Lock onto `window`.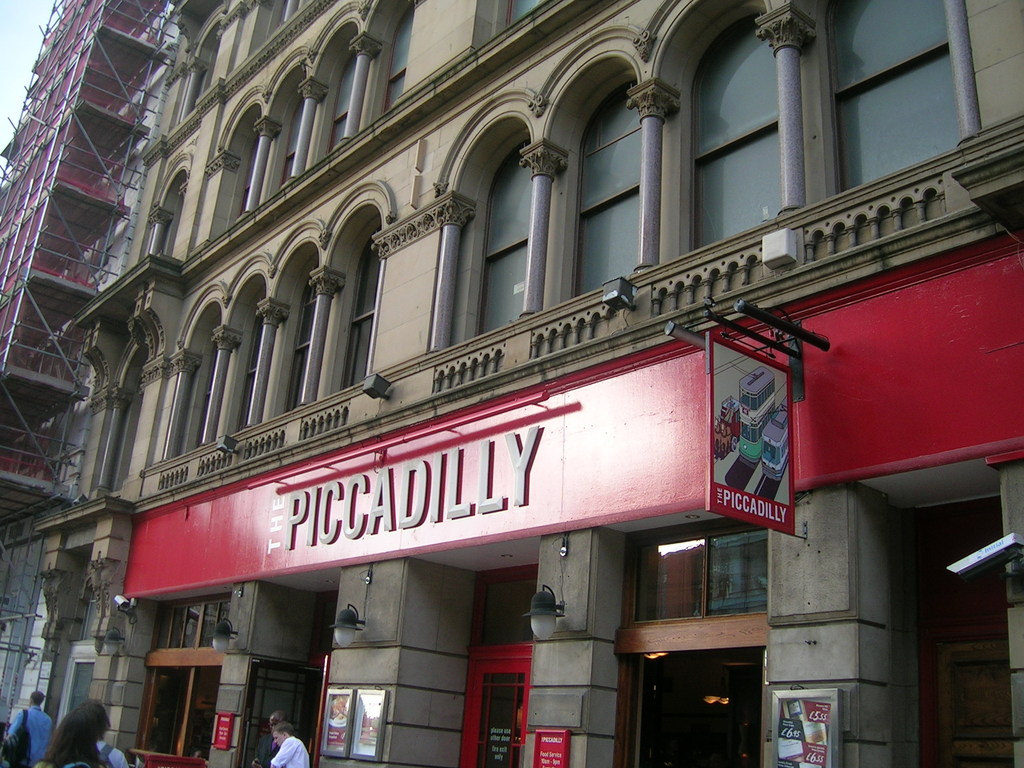
Locked: {"left": 120, "top": 338, "right": 154, "bottom": 384}.
